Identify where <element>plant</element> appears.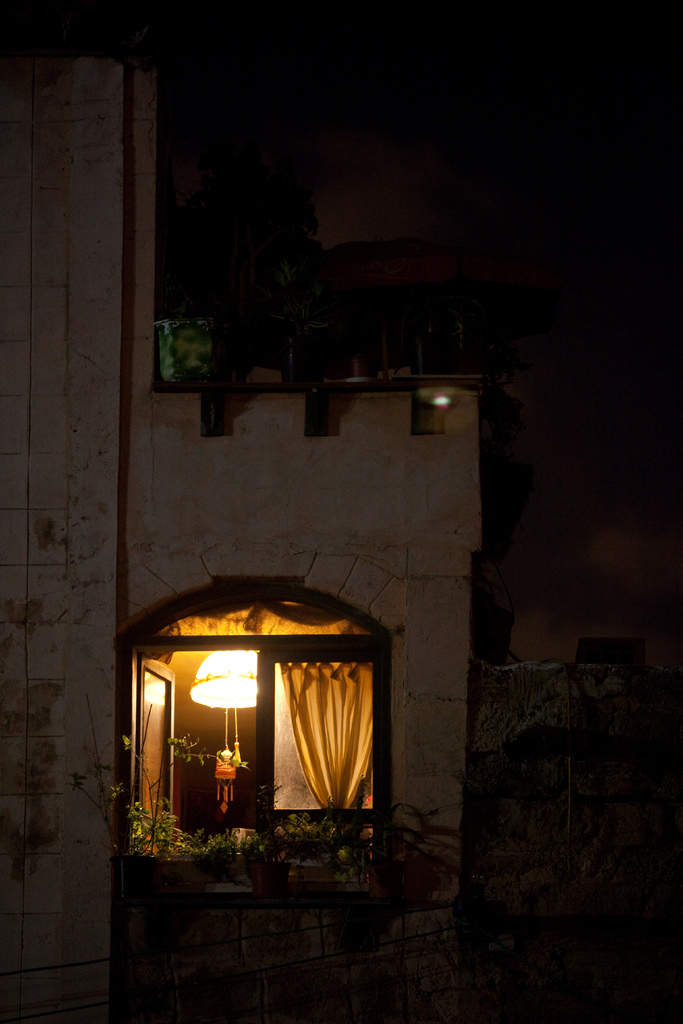
Appears at bbox=[110, 707, 262, 870].
